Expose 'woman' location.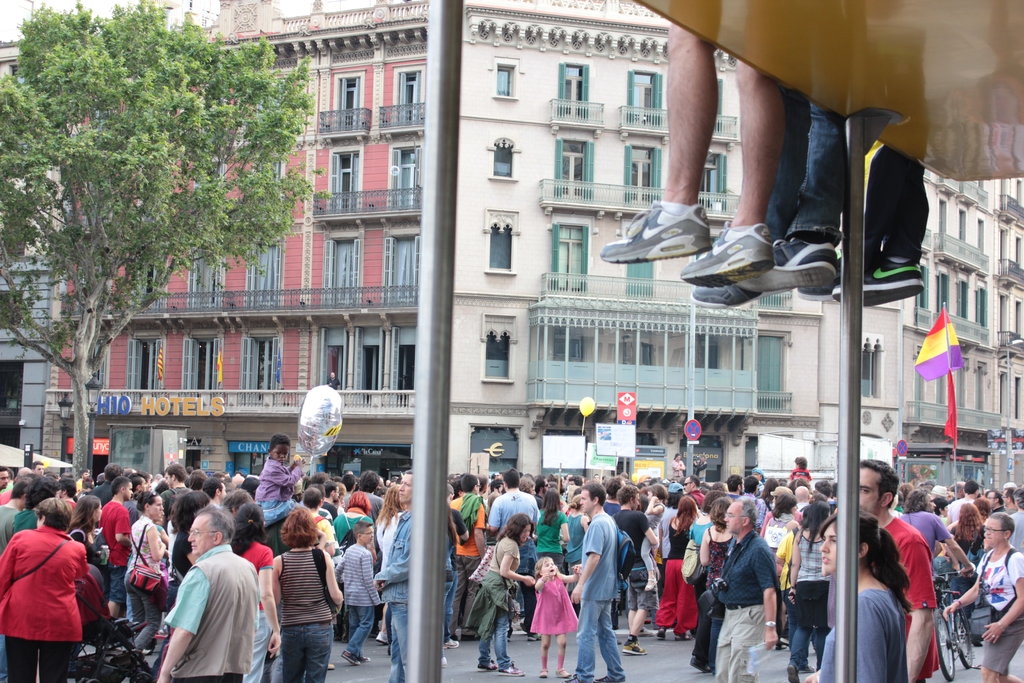
Exposed at pyautogui.locateOnScreen(652, 495, 695, 643).
